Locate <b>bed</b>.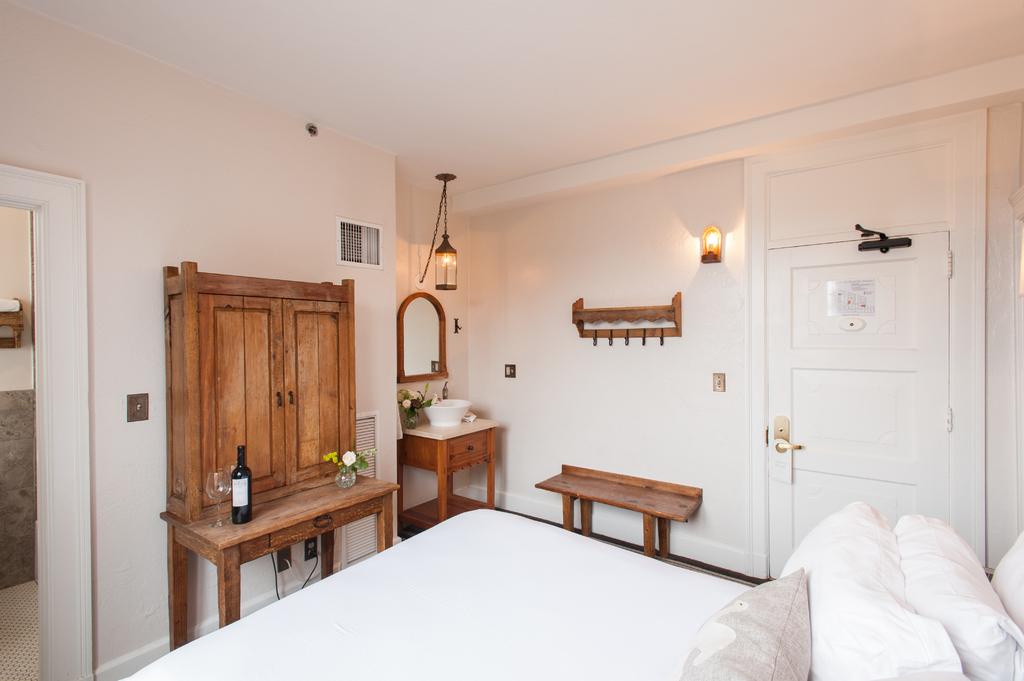
Bounding box: {"x1": 120, "y1": 497, "x2": 1023, "y2": 680}.
